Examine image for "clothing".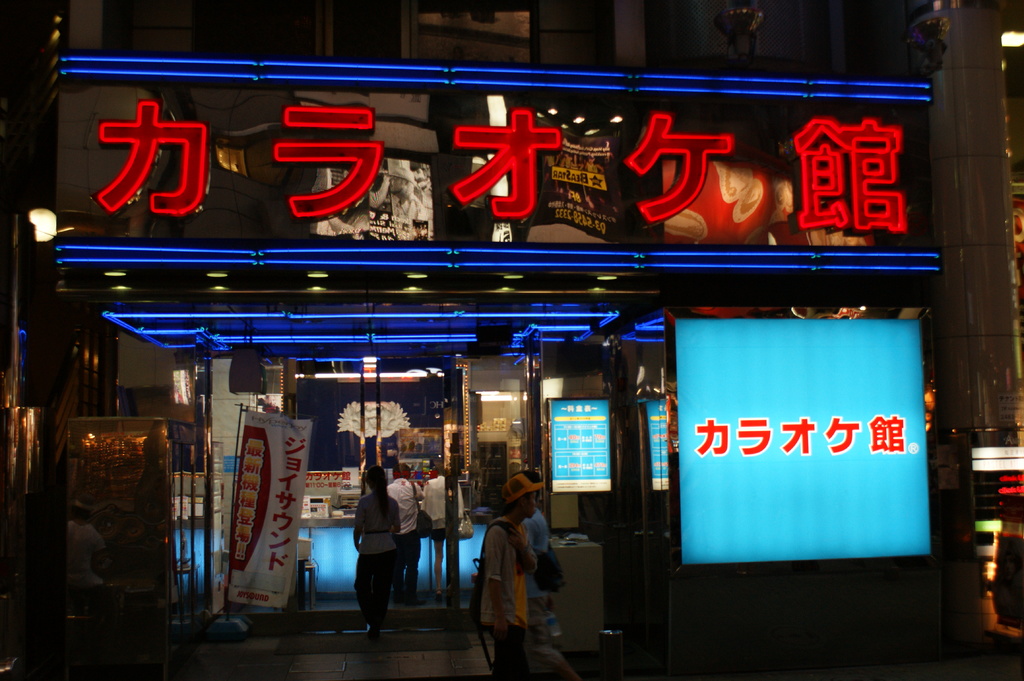
Examination result: (left=391, top=476, right=429, bottom=591).
